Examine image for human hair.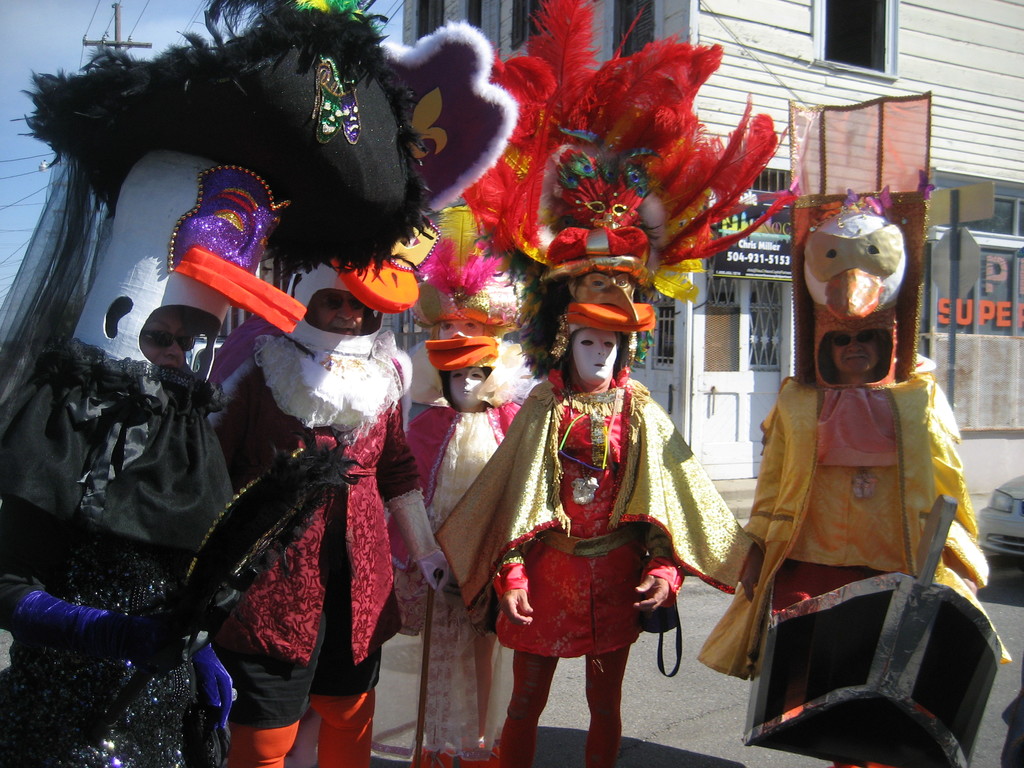
Examination result: {"left": 562, "top": 332, "right": 624, "bottom": 366}.
